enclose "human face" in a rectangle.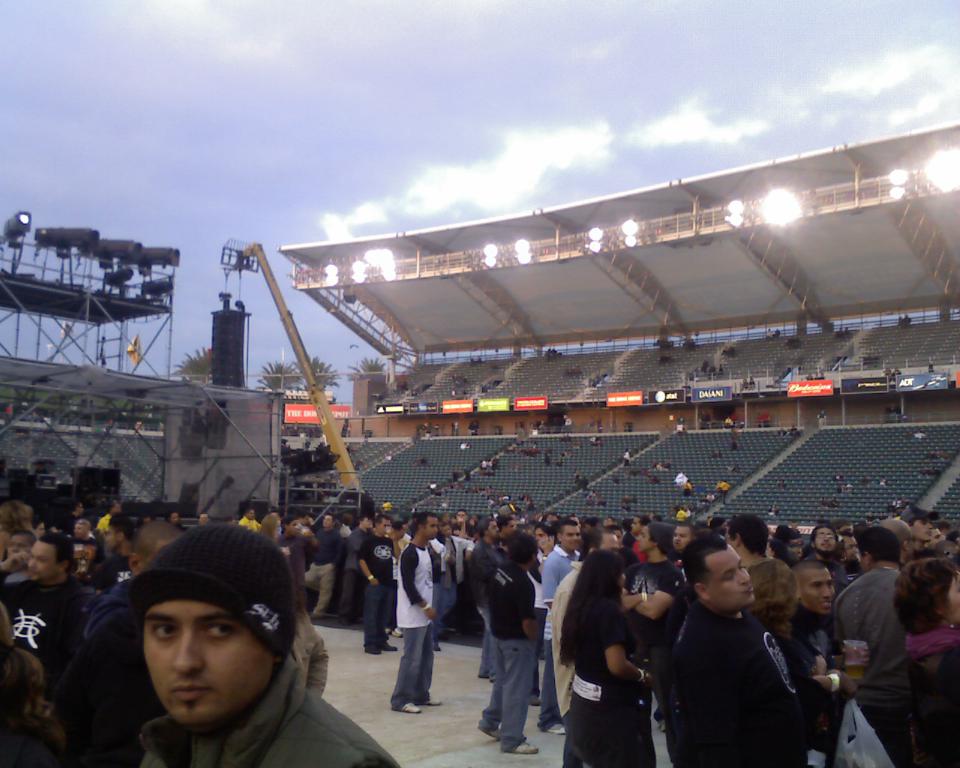
pyautogui.locateOnScreen(563, 524, 578, 553).
